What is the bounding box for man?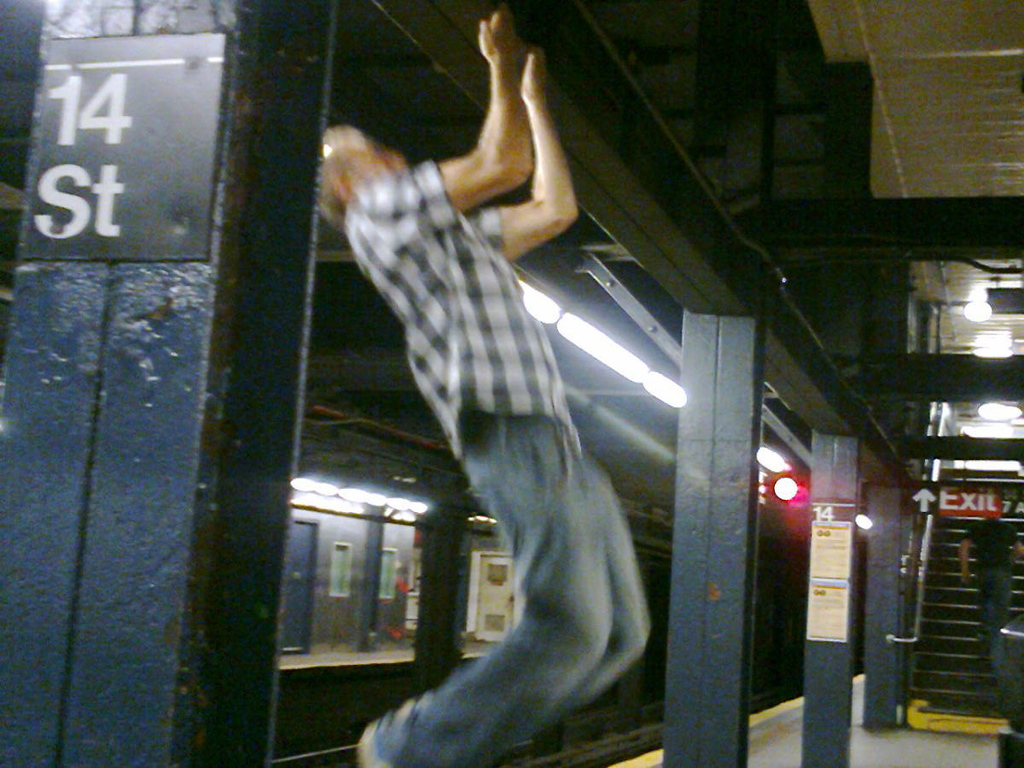
(270,26,714,767).
